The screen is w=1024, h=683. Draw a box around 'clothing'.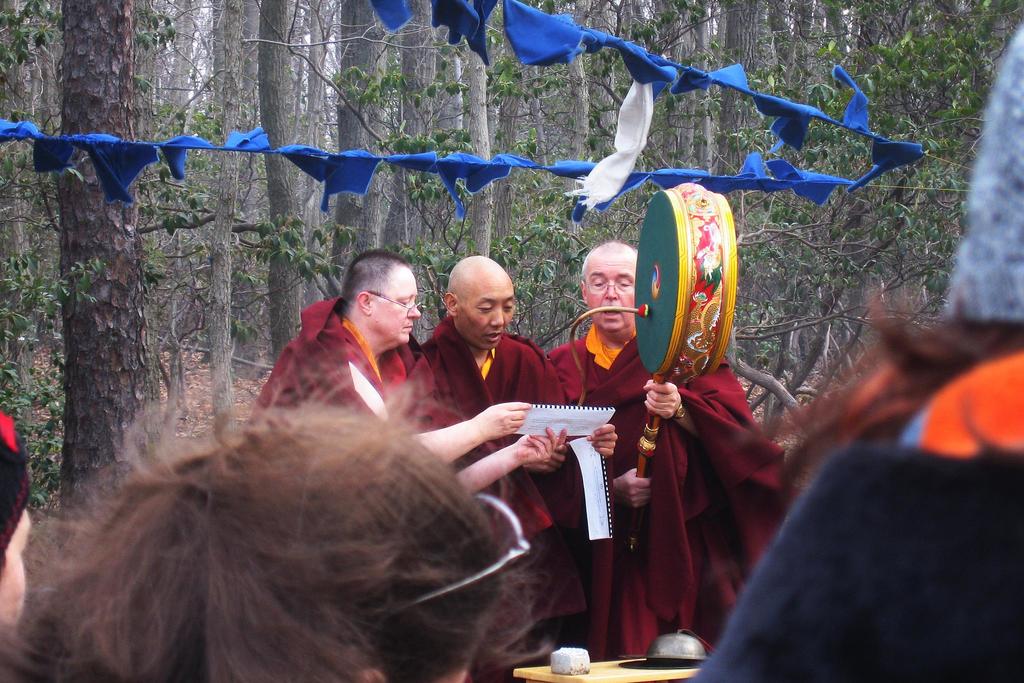
Rect(250, 279, 440, 430).
